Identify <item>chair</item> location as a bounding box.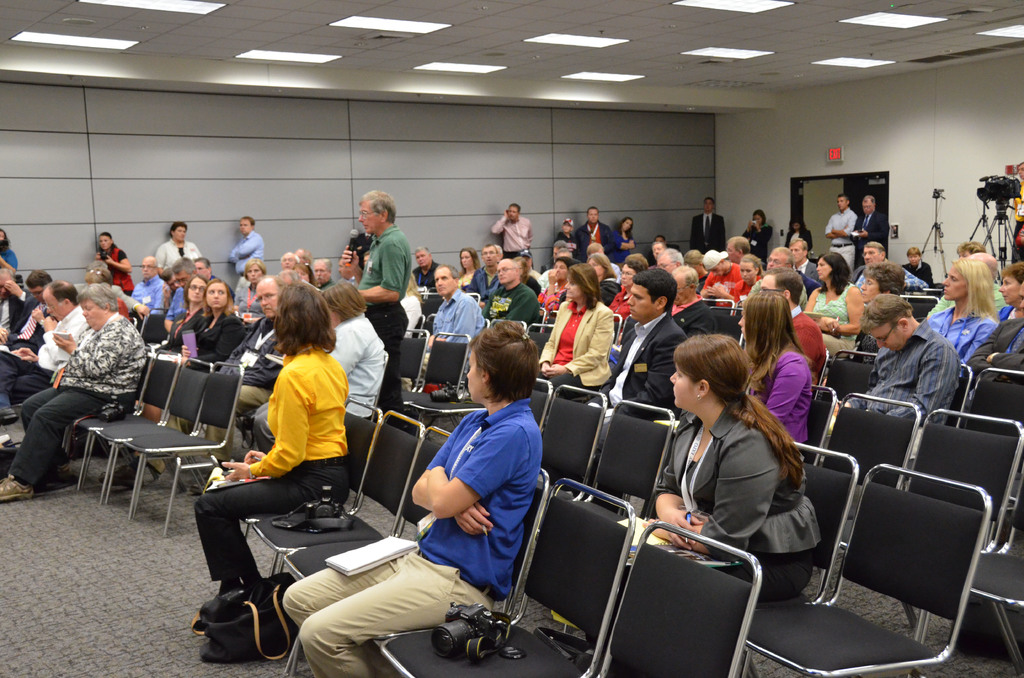
bbox=(589, 516, 765, 677).
